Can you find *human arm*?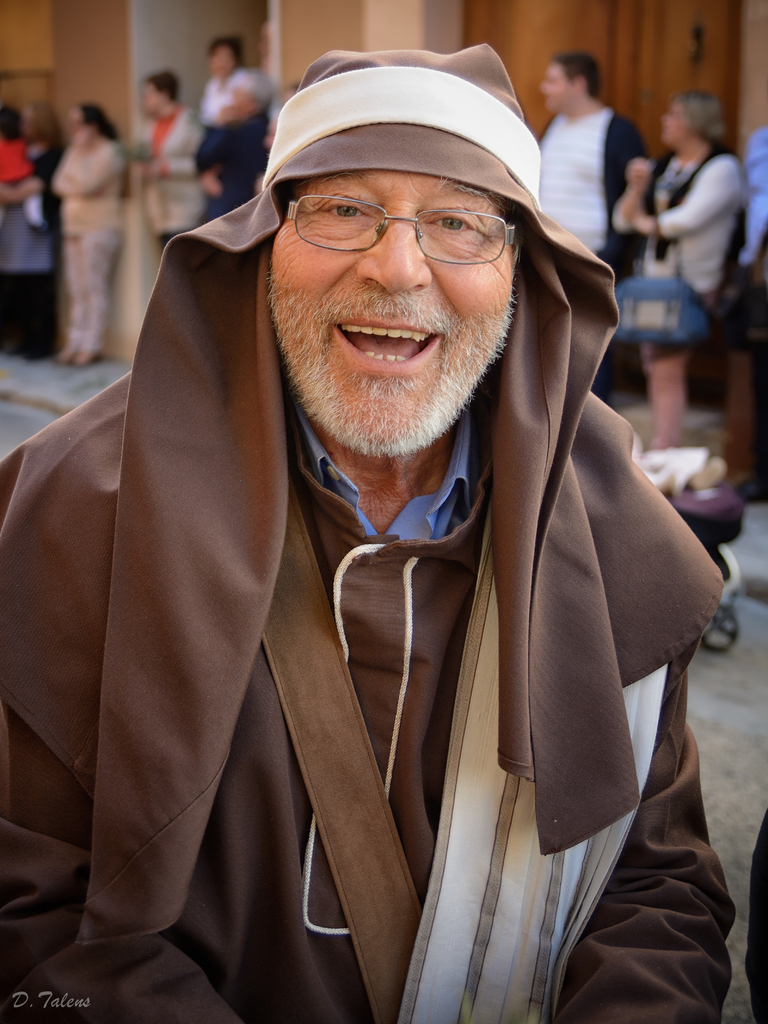
Yes, bounding box: (50,147,118,190).
